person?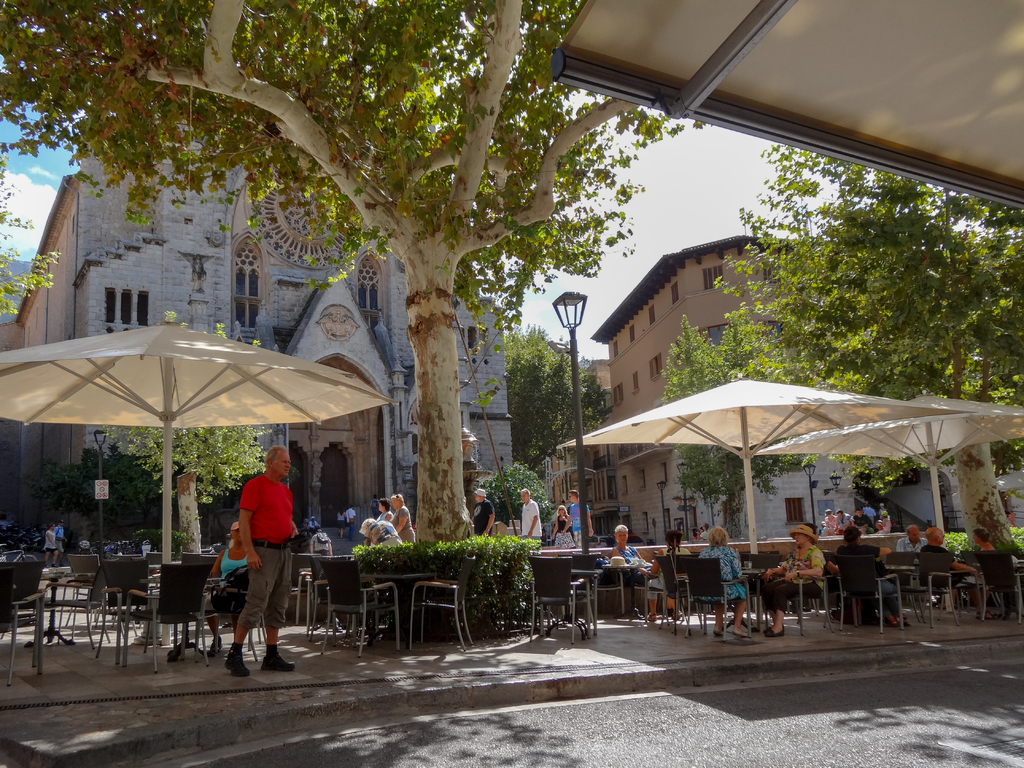
[655,532,705,595]
